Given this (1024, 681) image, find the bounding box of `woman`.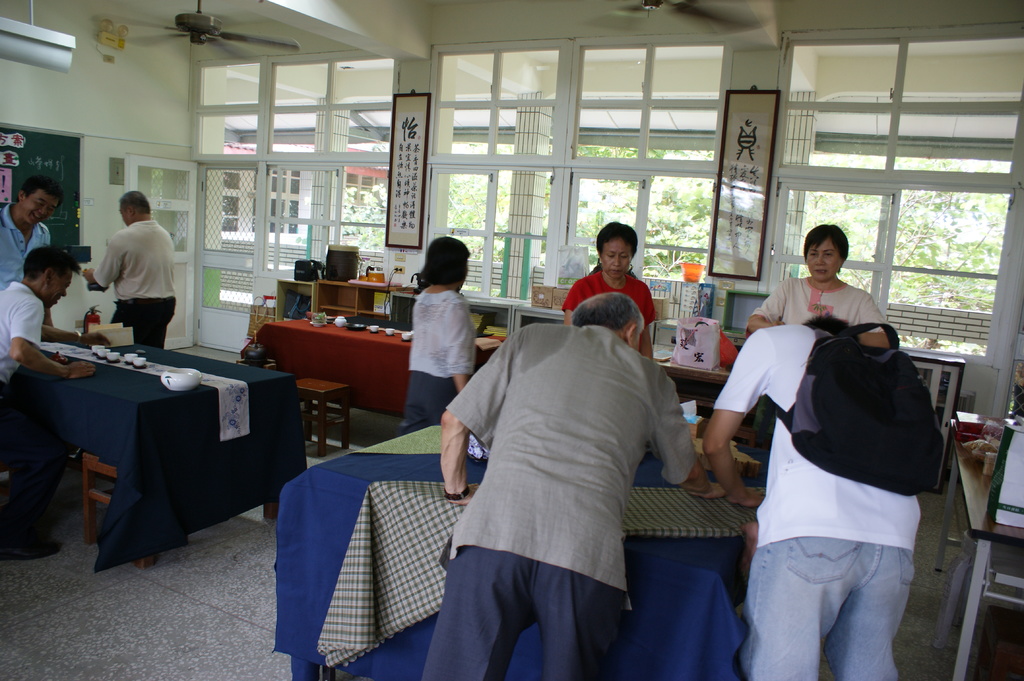
BBox(557, 221, 661, 373).
